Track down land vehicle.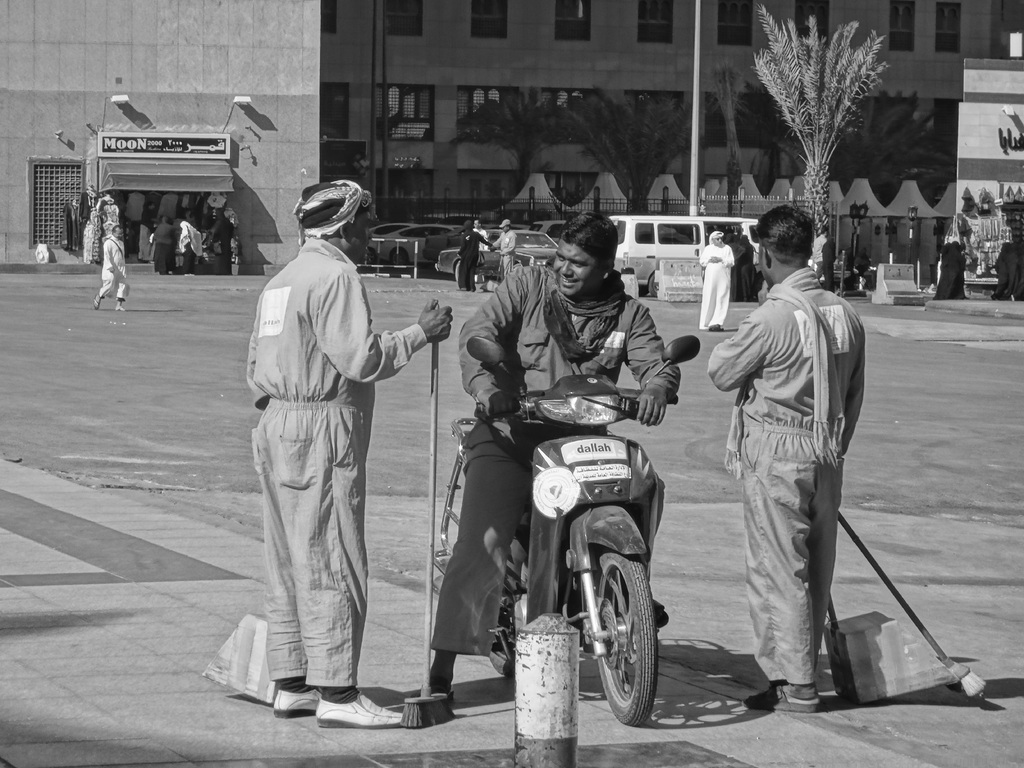
Tracked to 602/212/787/296.
